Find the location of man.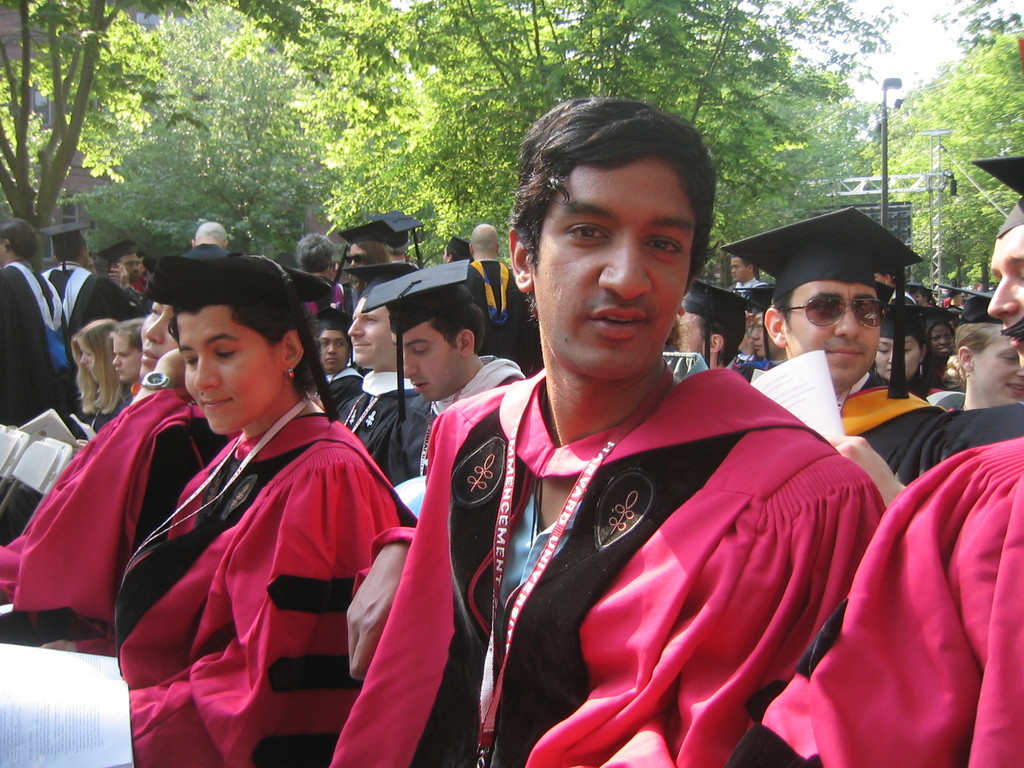
Location: BBox(671, 278, 755, 372).
